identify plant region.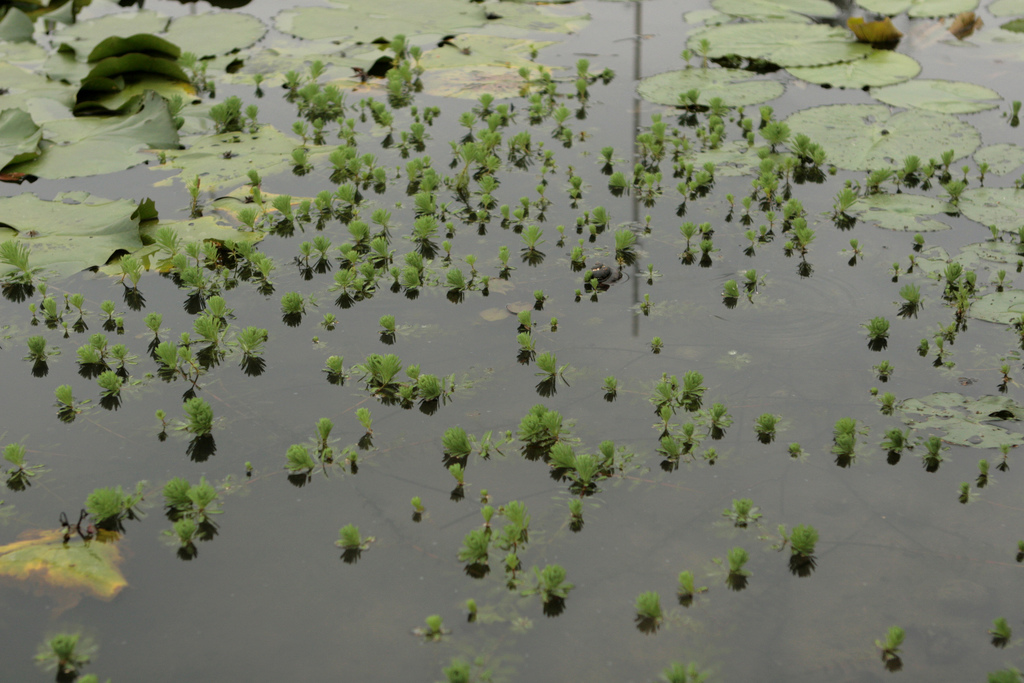
Region: (left=548, top=315, right=559, bottom=331).
